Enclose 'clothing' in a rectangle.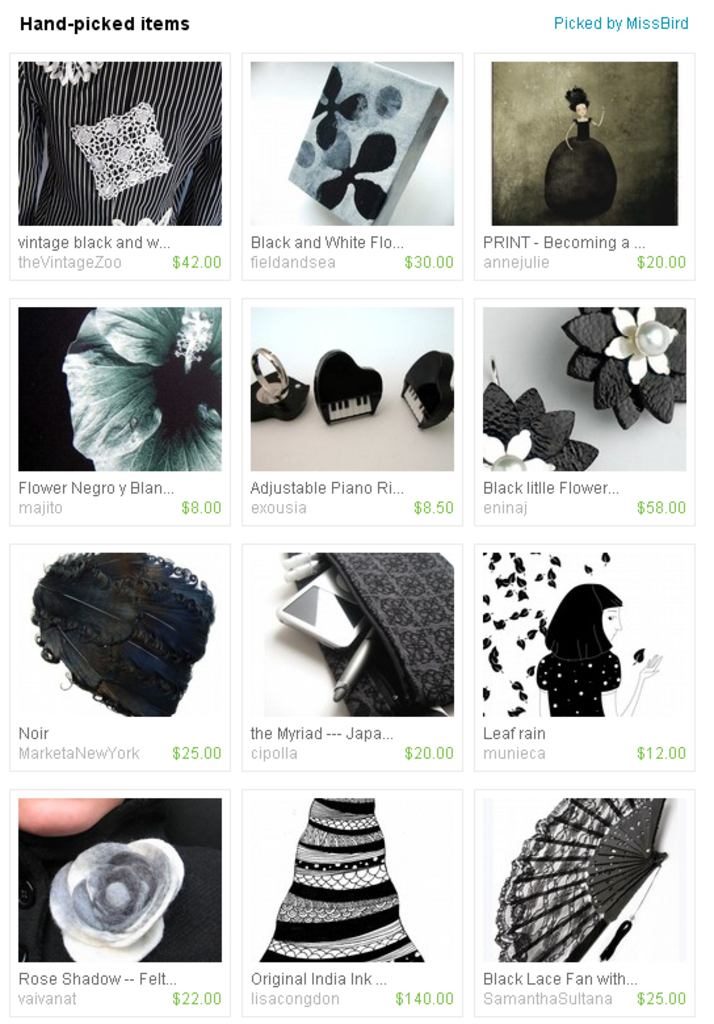
region(20, 800, 222, 961).
